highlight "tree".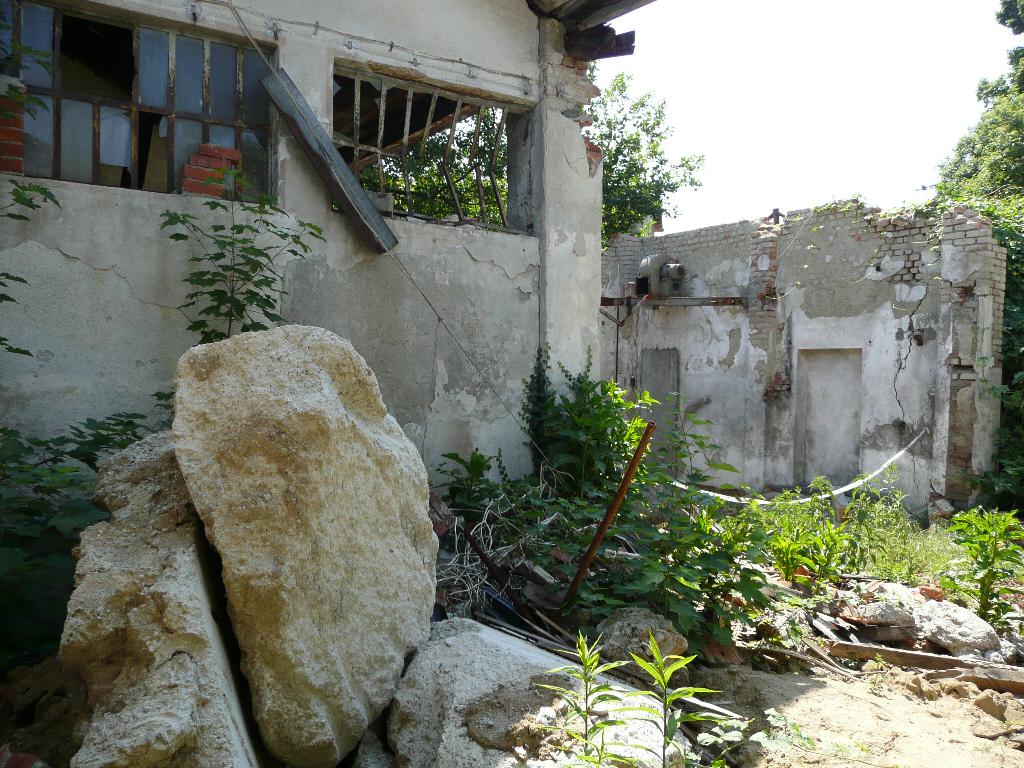
Highlighted region: 360,60,705,258.
